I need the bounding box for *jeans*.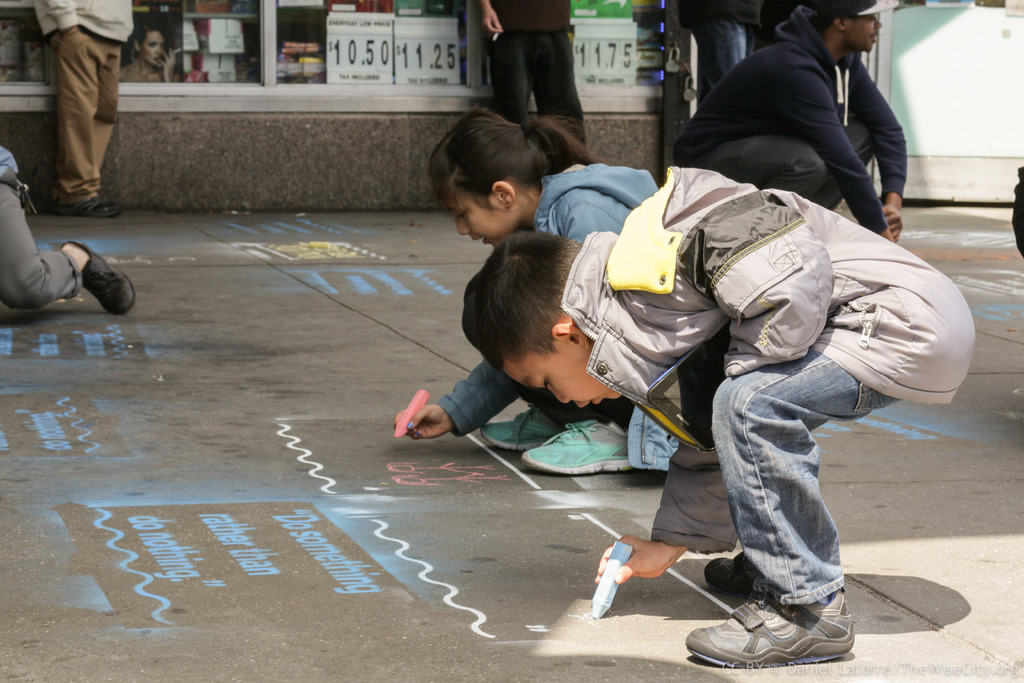
Here it is: box=[495, 33, 582, 126].
